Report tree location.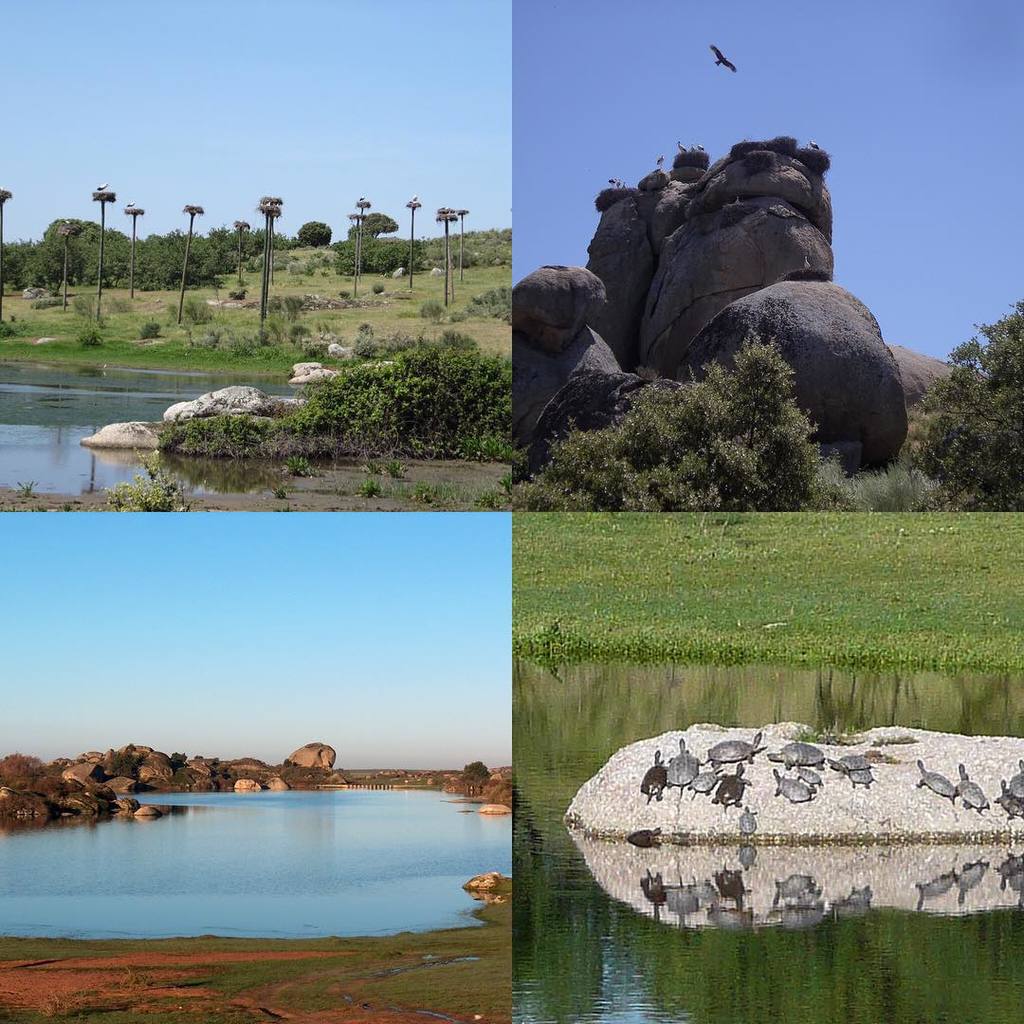
Report: 124/207/143/297.
